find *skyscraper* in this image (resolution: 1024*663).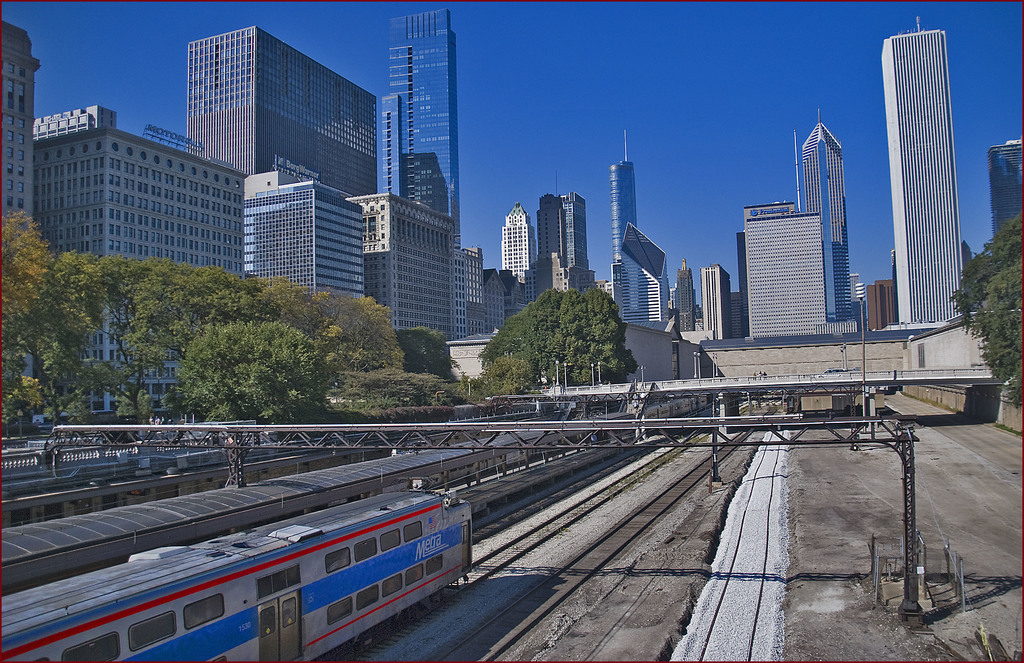
806, 105, 853, 319.
